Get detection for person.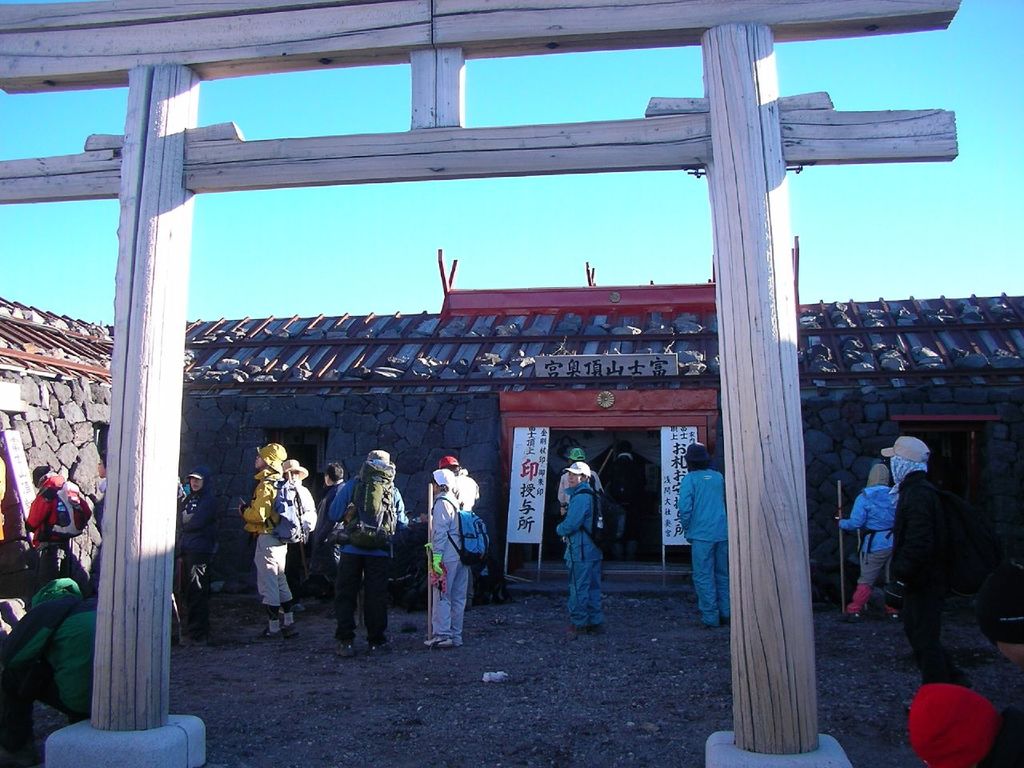
Detection: crop(836, 468, 899, 622).
